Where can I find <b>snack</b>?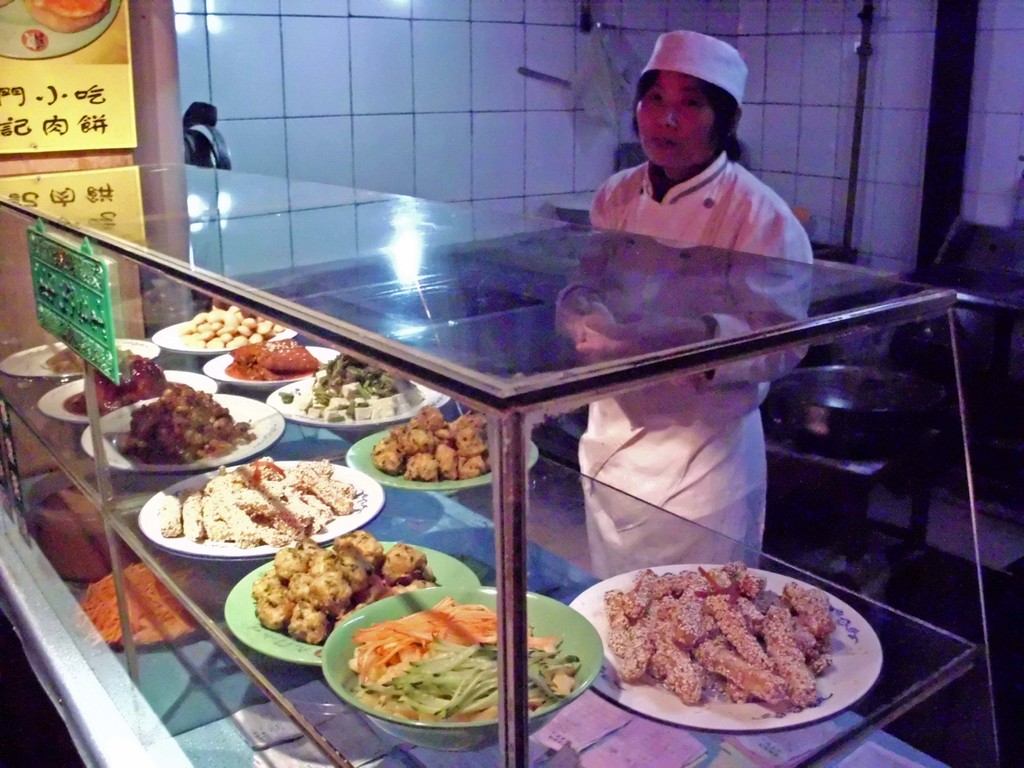
You can find it at {"left": 120, "top": 374, "right": 257, "bottom": 470}.
